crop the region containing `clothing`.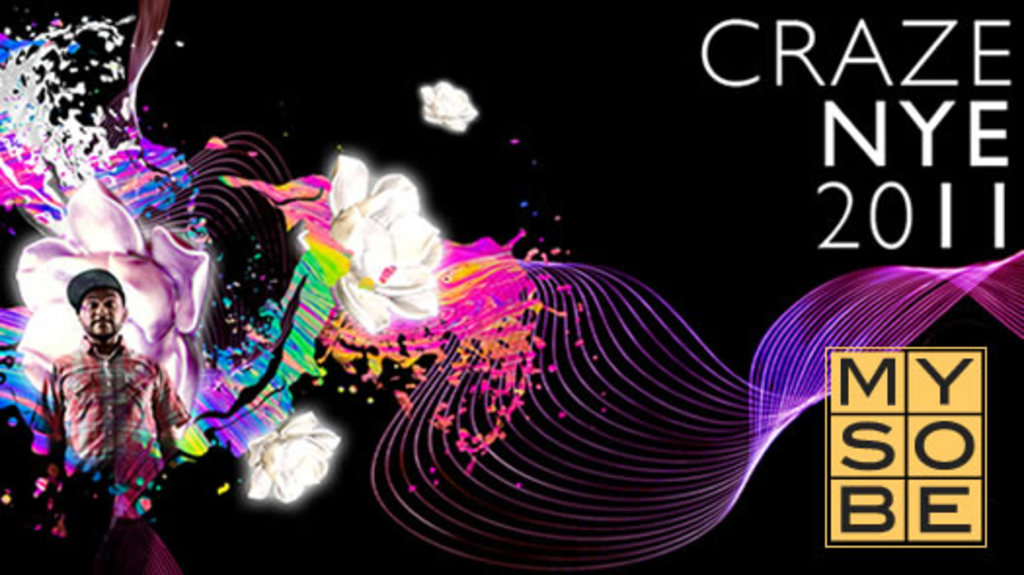
Crop region: detection(21, 242, 187, 536).
